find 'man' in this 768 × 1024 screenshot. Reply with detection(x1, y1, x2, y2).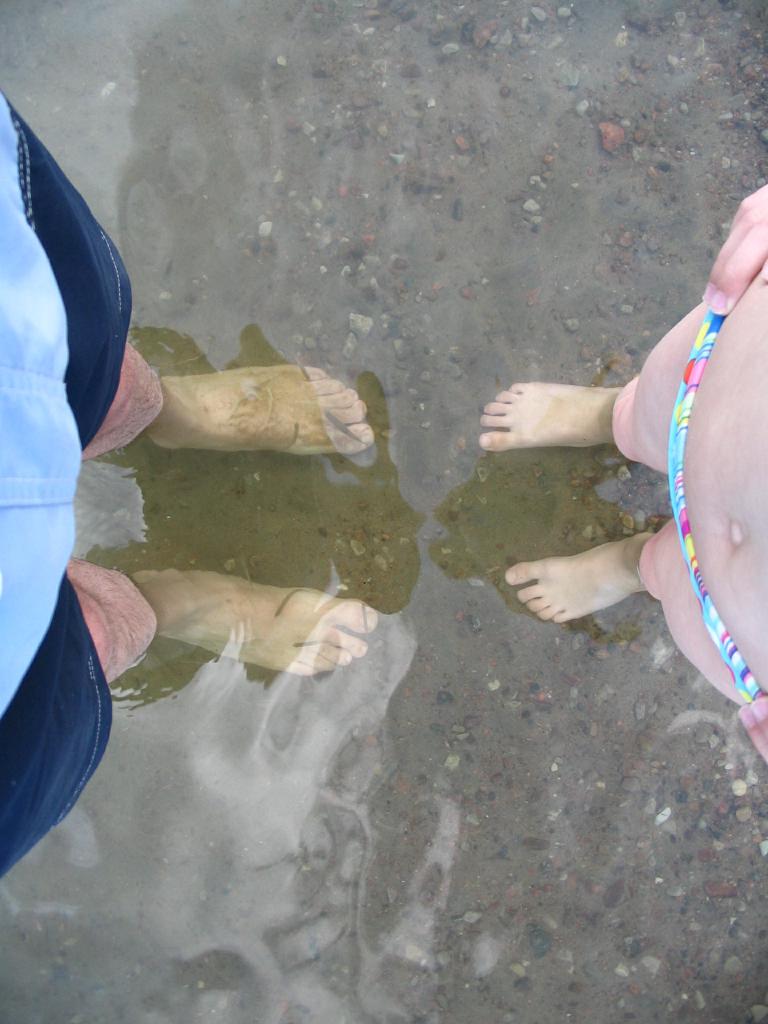
detection(0, 75, 392, 890).
